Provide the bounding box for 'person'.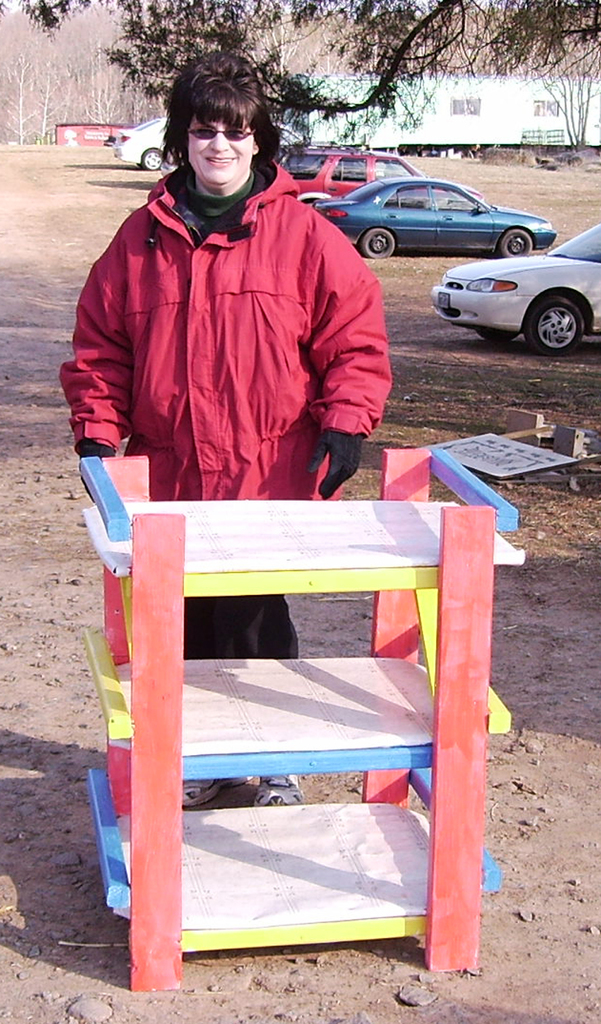
left=89, top=43, right=397, bottom=553.
